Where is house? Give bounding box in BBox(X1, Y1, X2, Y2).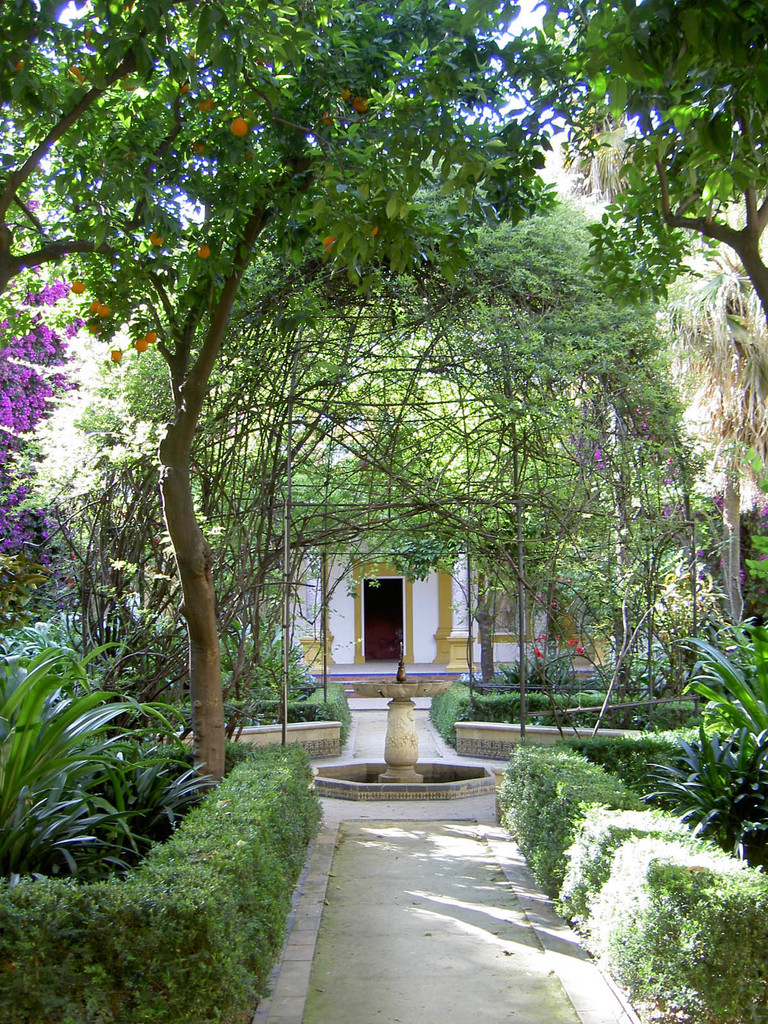
BBox(214, 492, 550, 674).
